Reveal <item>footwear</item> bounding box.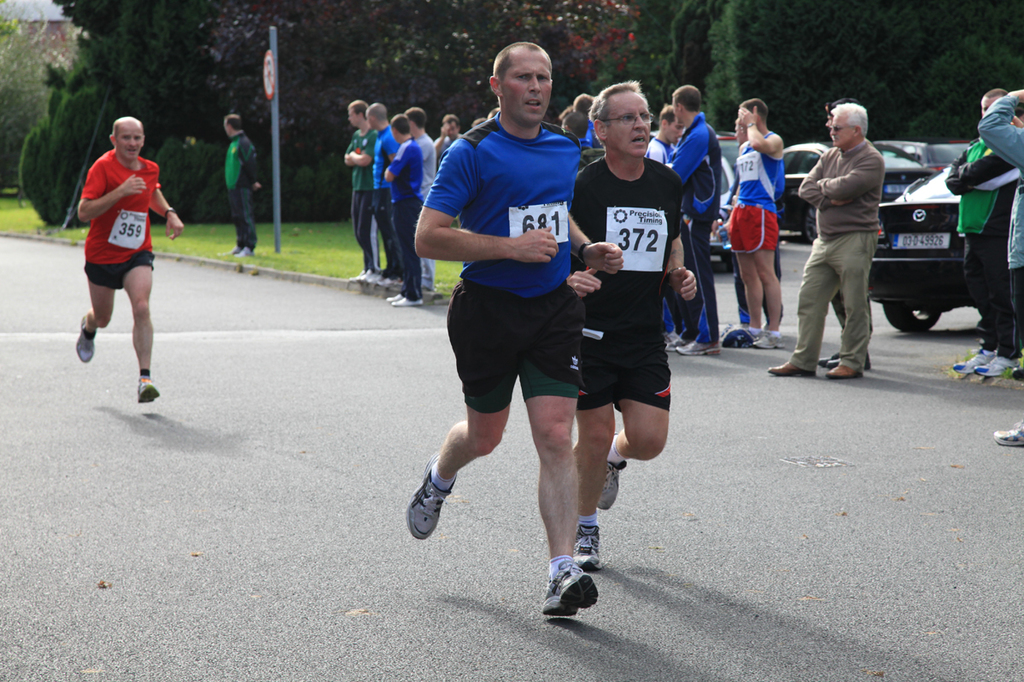
Revealed: BBox(830, 367, 857, 383).
